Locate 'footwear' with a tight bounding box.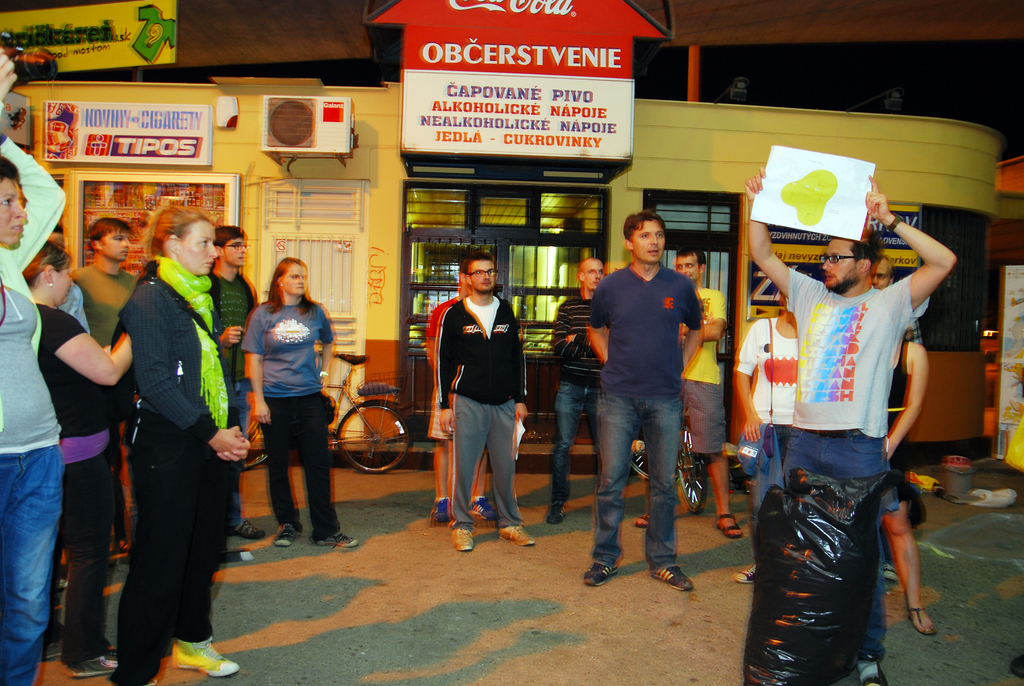
left=452, top=525, right=476, bottom=550.
